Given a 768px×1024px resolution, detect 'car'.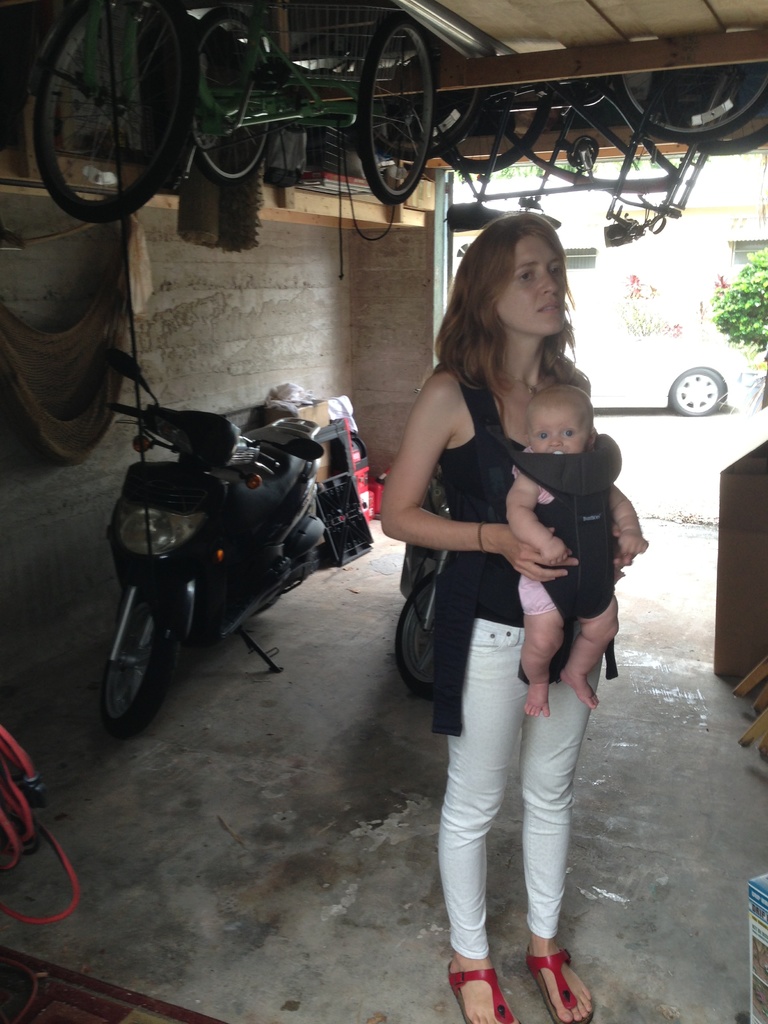
box=[588, 330, 755, 416].
